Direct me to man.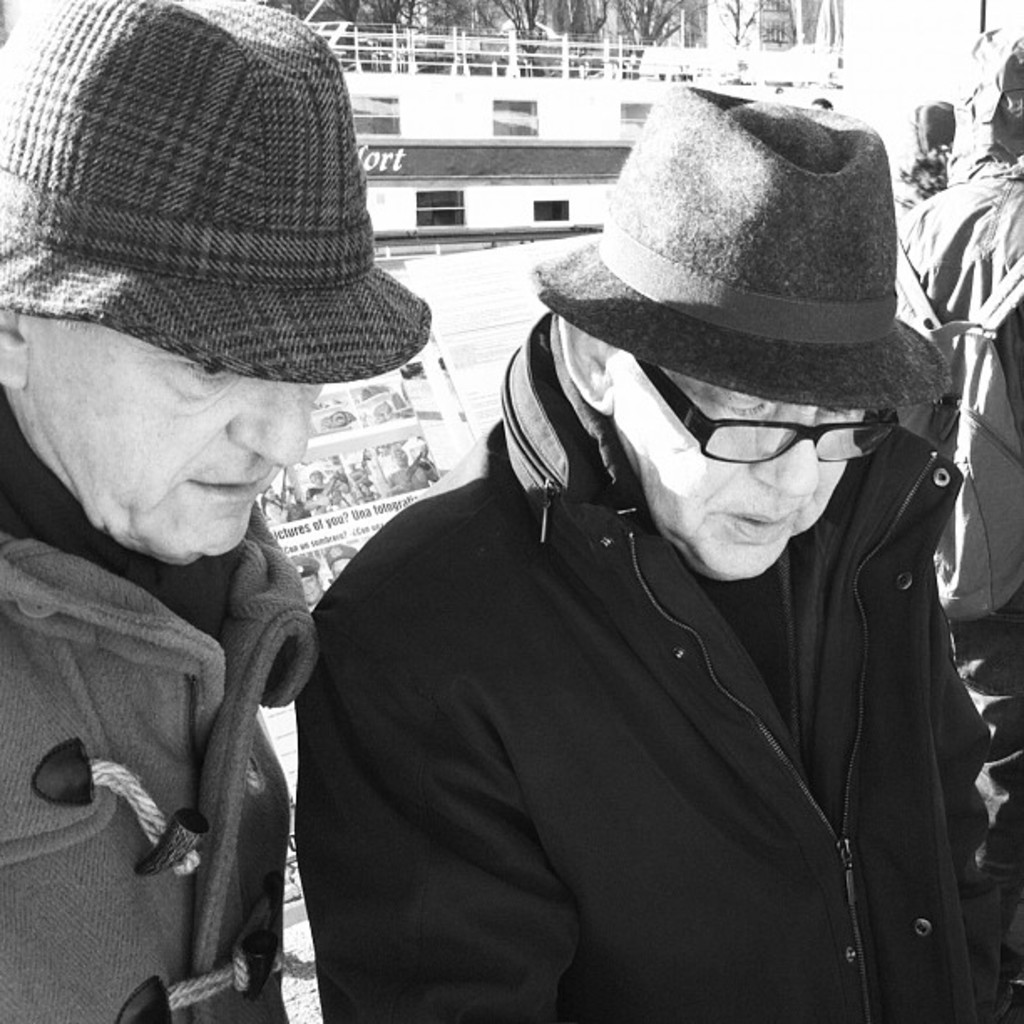
Direction: (x1=291, y1=557, x2=326, y2=614).
